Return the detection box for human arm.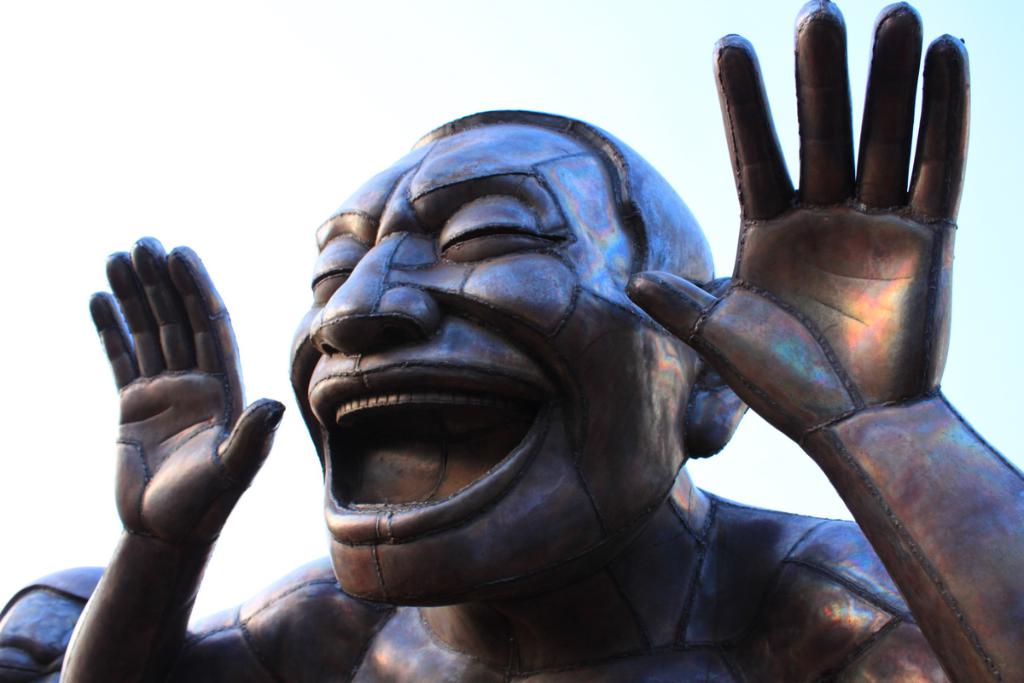
Rect(625, 0, 1023, 682).
